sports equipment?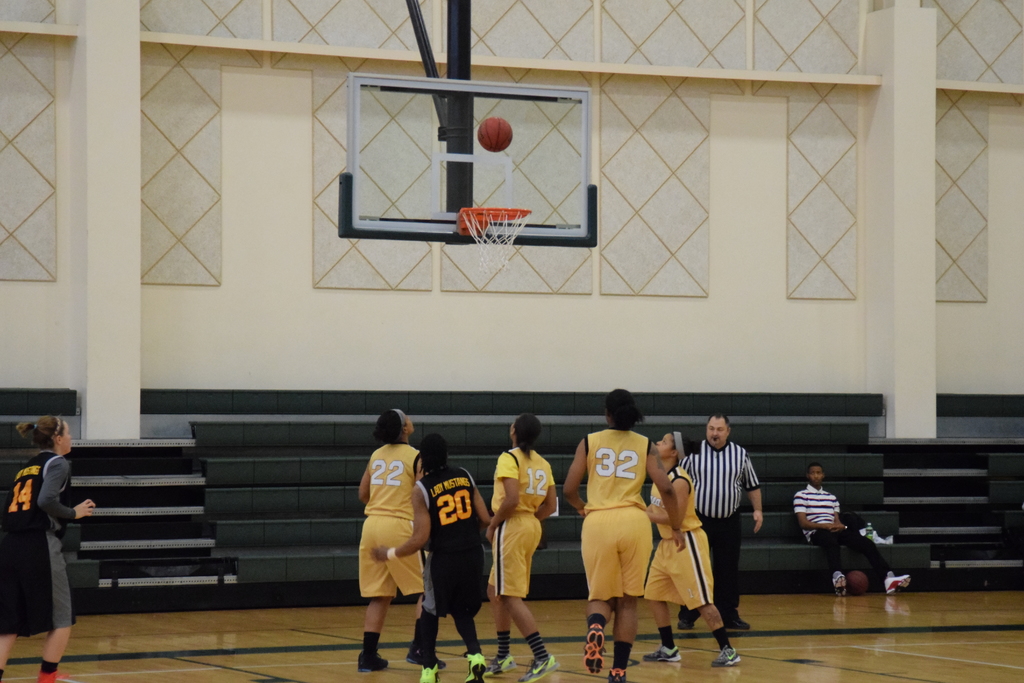
<box>520,657,557,682</box>
